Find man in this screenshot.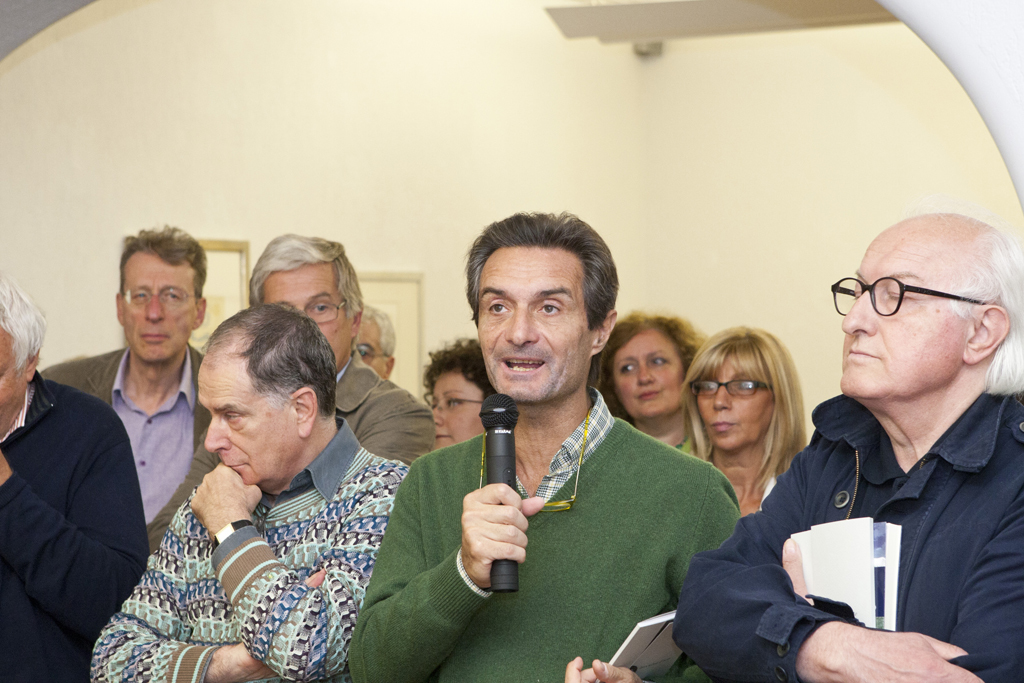
The bounding box for man is {"x1": 351, "y1": 300, "x2": 392, "y2": 381}.
